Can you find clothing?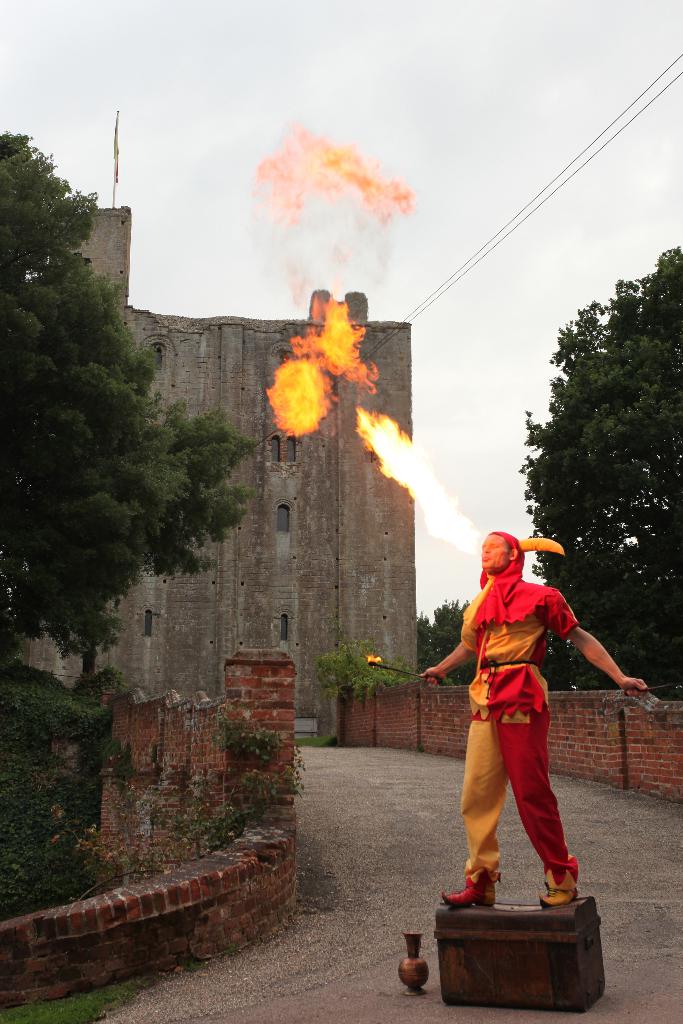
Yes, bounding box: 457:543:593:898.
